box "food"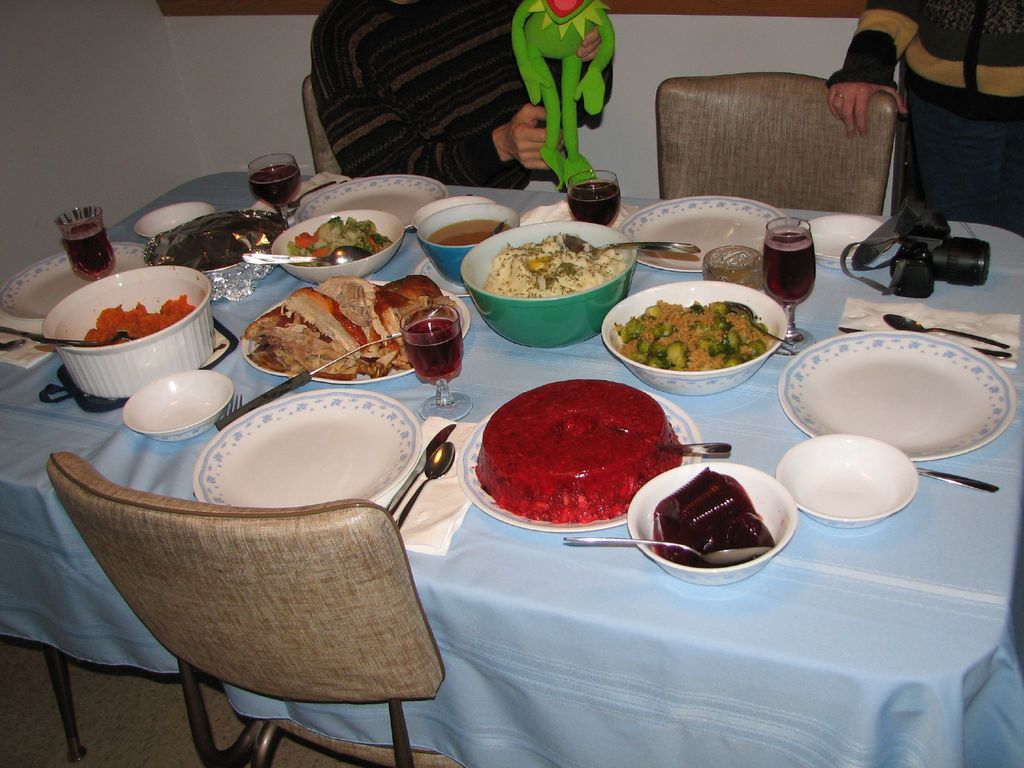
468 376 688 526
